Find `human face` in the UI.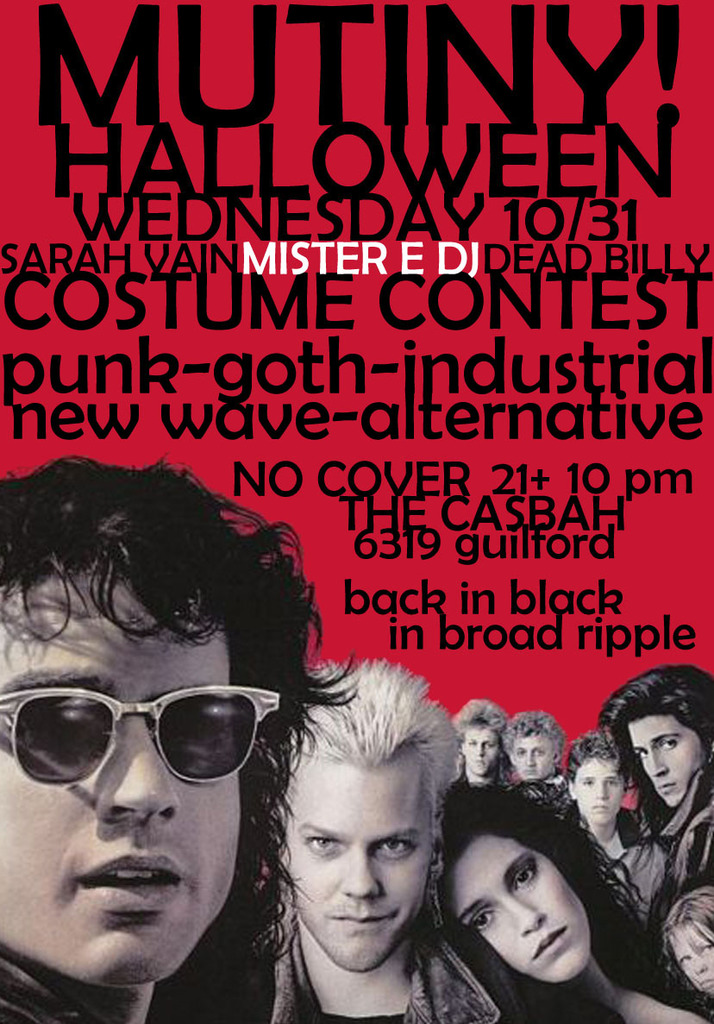
UI element at box=[517, 734, 557, 778].
